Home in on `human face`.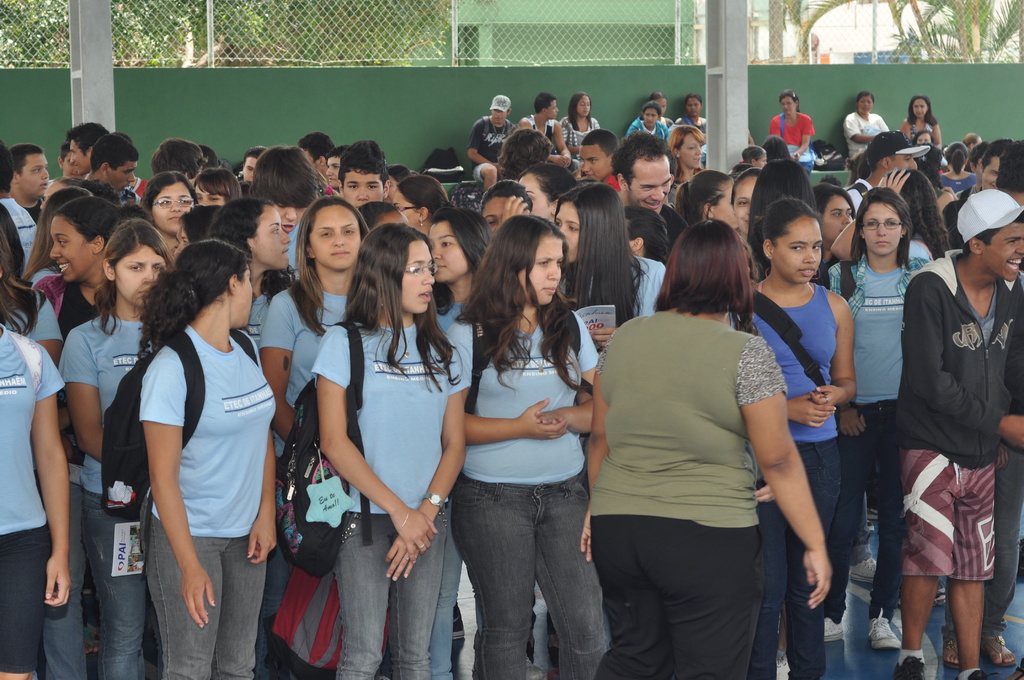
Homed in at left=914, top=98, right=925, bottom=118.
